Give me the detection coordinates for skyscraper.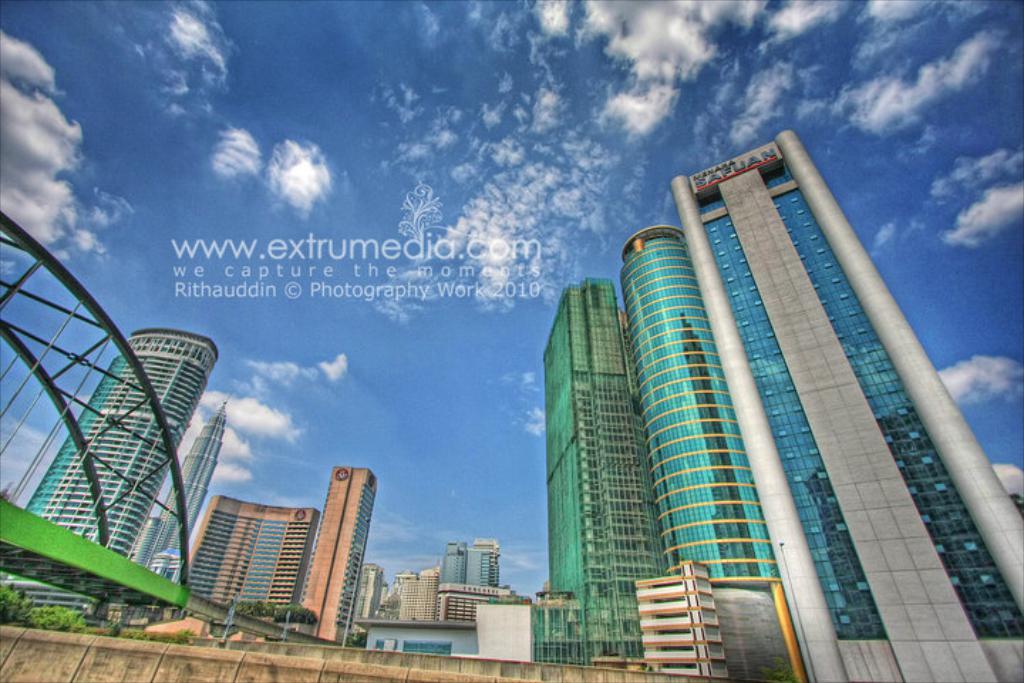
[673,102,1023,677].
